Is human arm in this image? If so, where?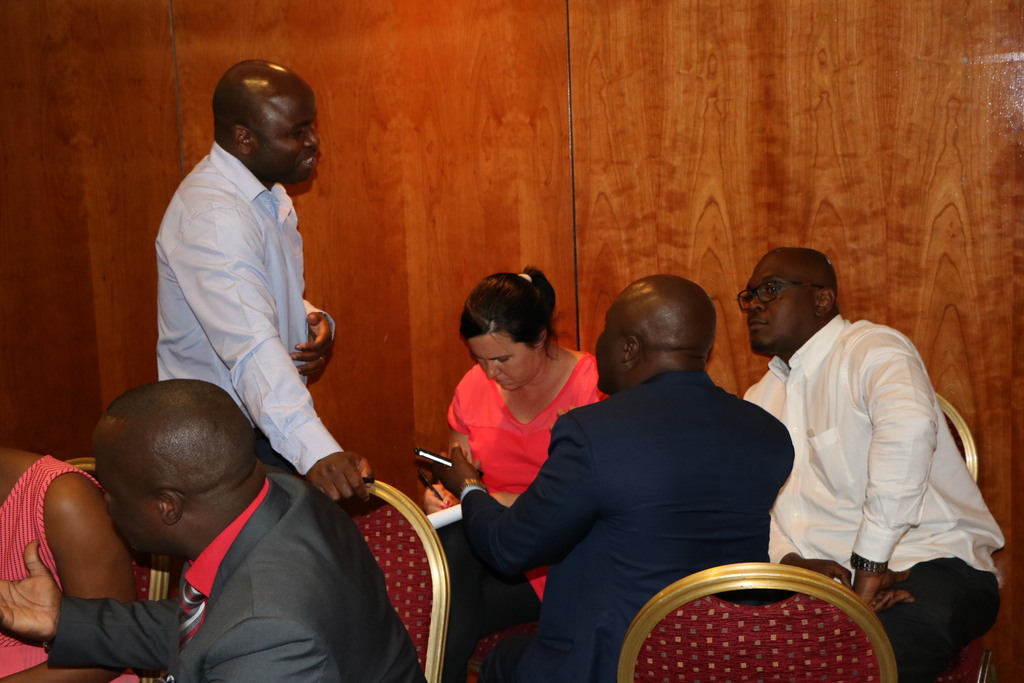
Yes, at select_region(276, 283, 349, 381).
